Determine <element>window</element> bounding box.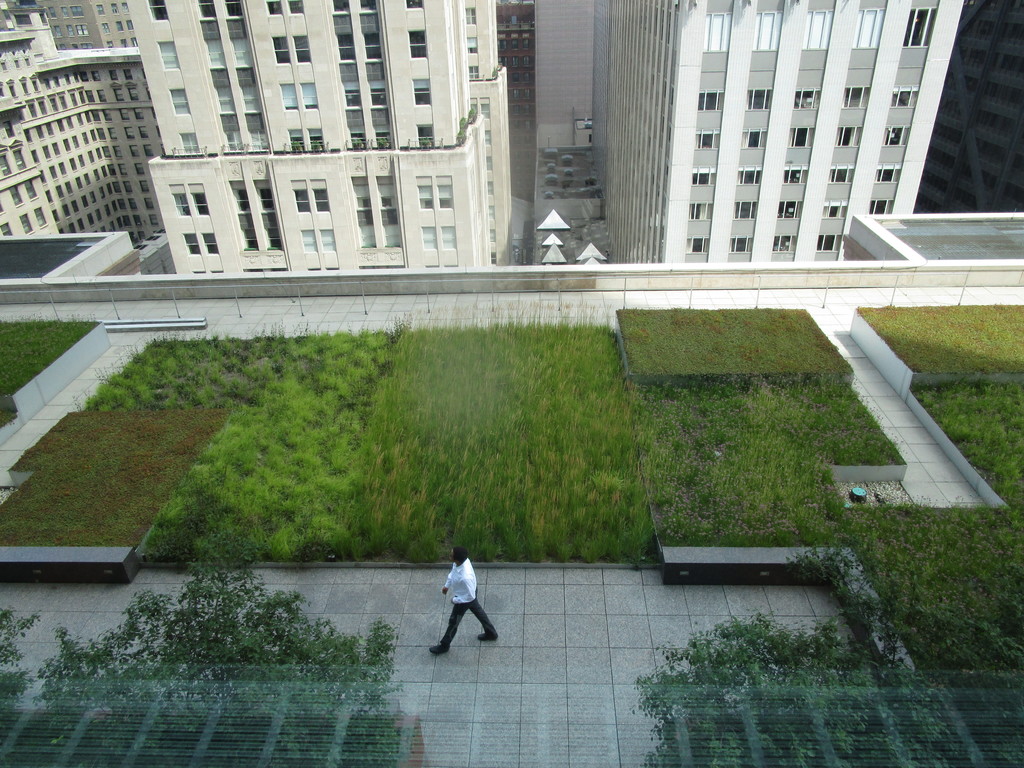
Determined: (x1=466, y1=61, x2=478, y2=83).
